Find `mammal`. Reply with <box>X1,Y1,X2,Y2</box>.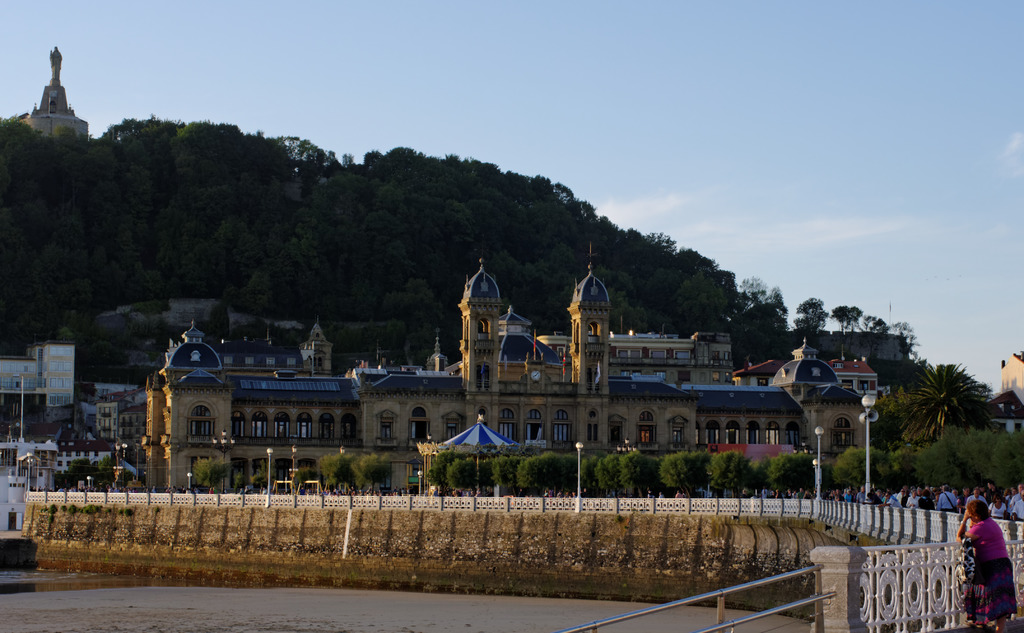
<box>966,498,1016,623</box>.
